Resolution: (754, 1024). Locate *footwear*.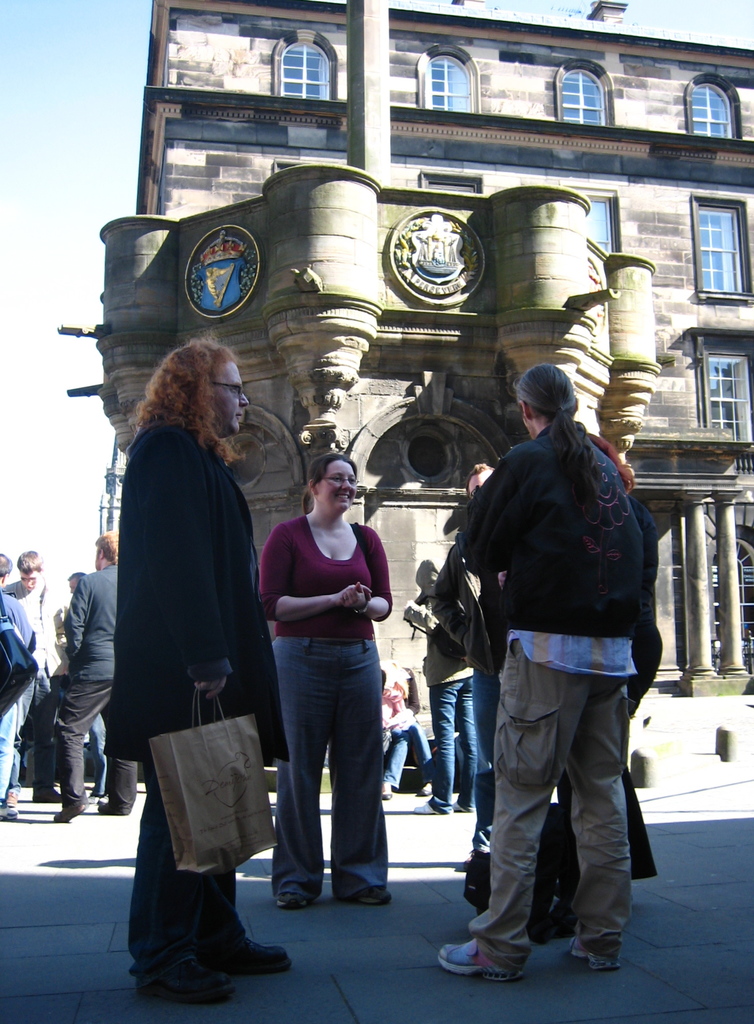
bbox=(126, 965, 232, 1002).
